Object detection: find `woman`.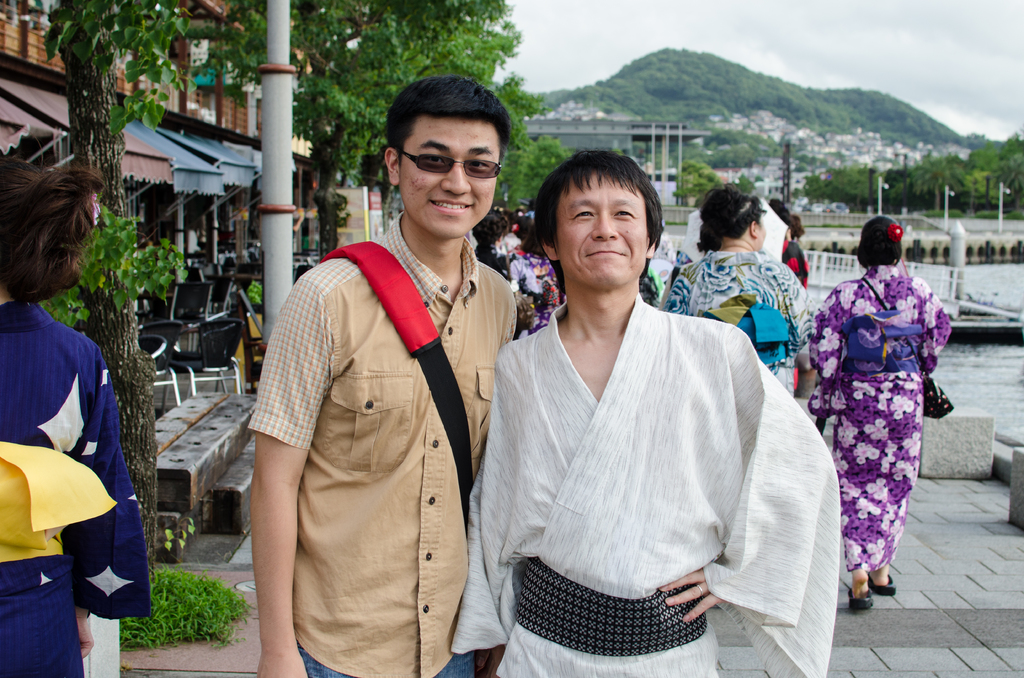
805 217 952 612.
